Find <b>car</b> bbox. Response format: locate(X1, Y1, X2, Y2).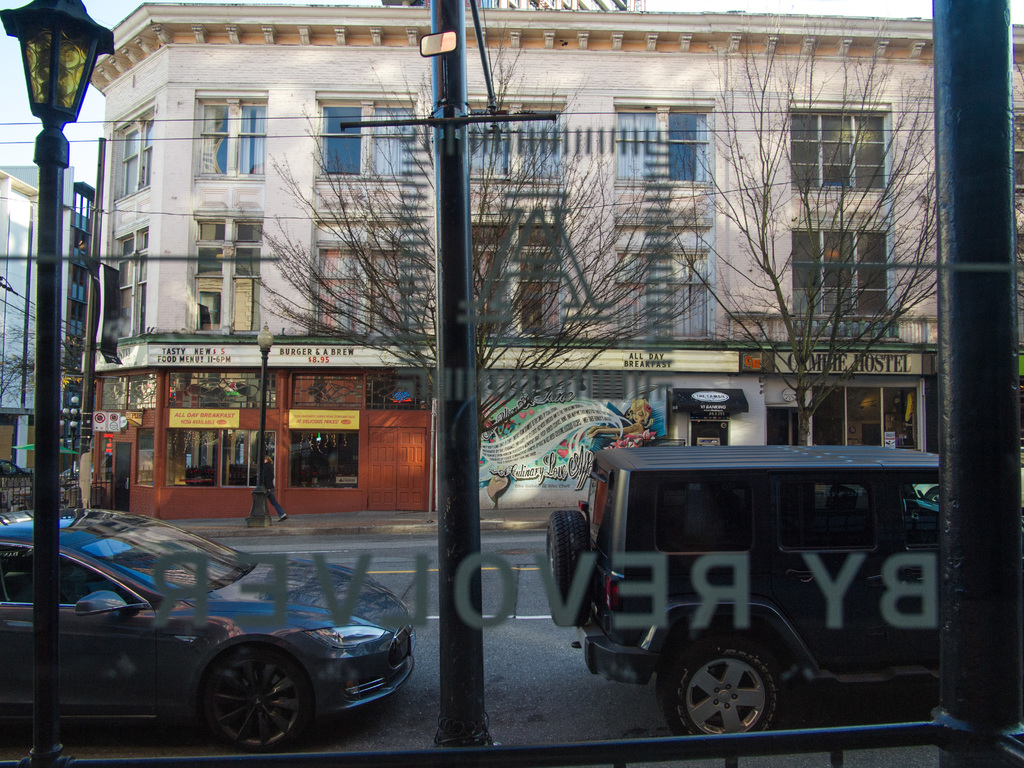
locate(0, 508, 413, 751).
